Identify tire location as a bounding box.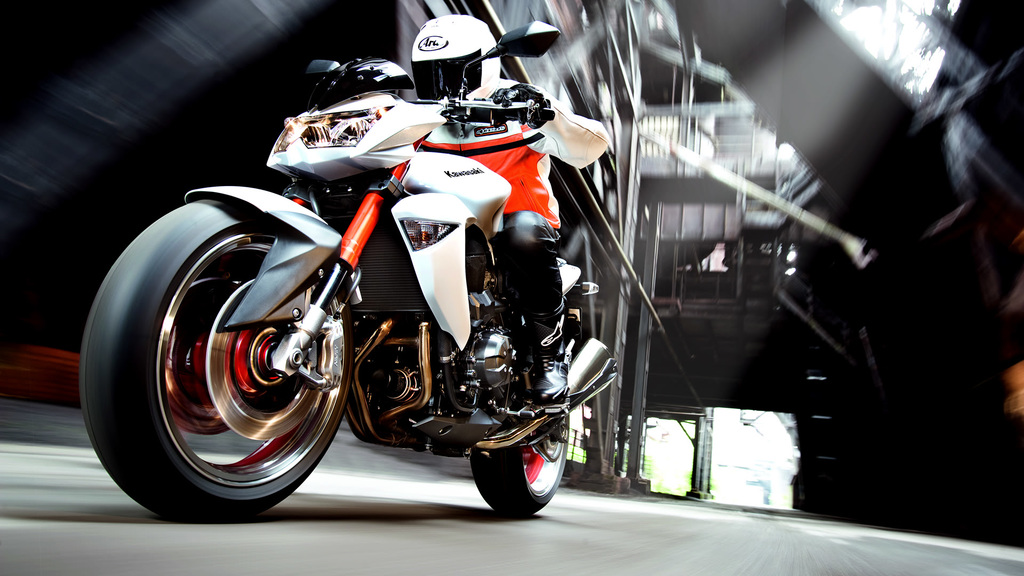
77,199,357,519.
